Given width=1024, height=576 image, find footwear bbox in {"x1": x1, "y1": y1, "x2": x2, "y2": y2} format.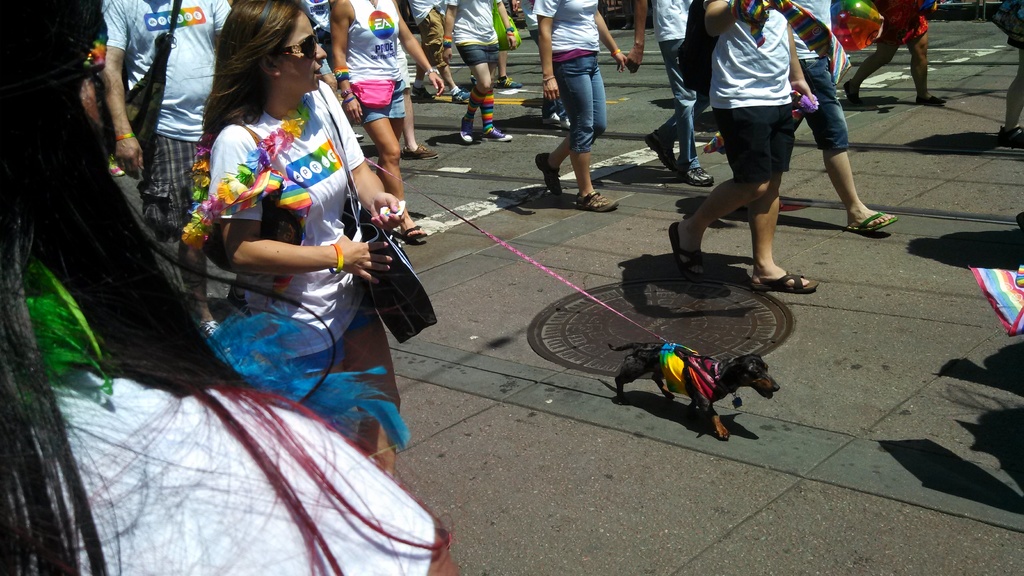
{"x1": 993, "y1": 124, "x2": 1023, "y2": 145}.
